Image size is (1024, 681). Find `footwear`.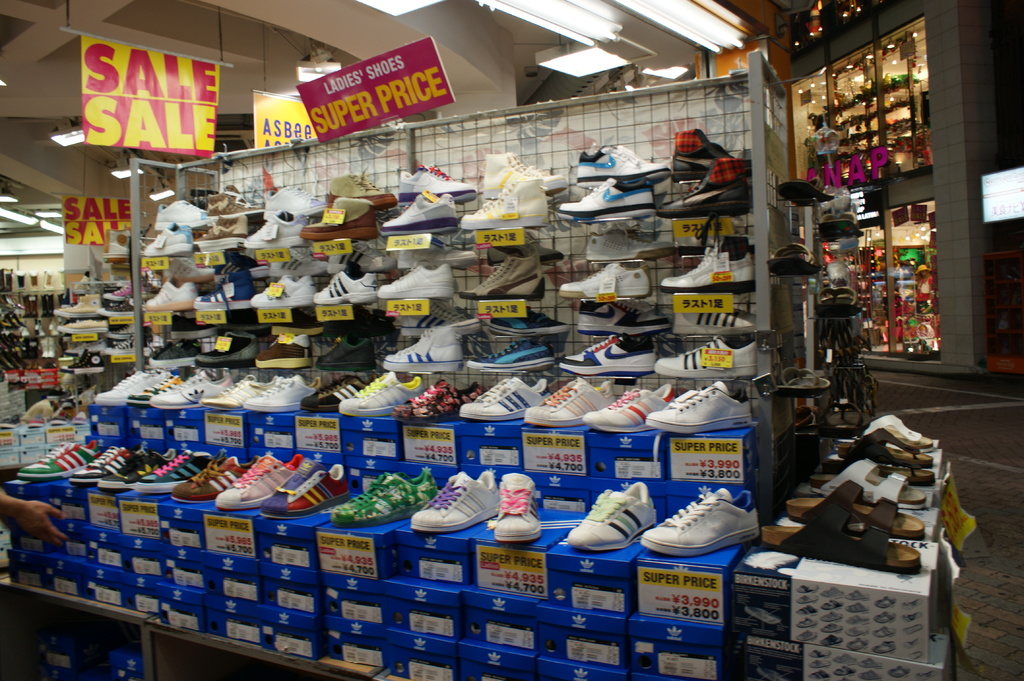
pyautogui.locateOnScreen(463, 178, 549, 232).
